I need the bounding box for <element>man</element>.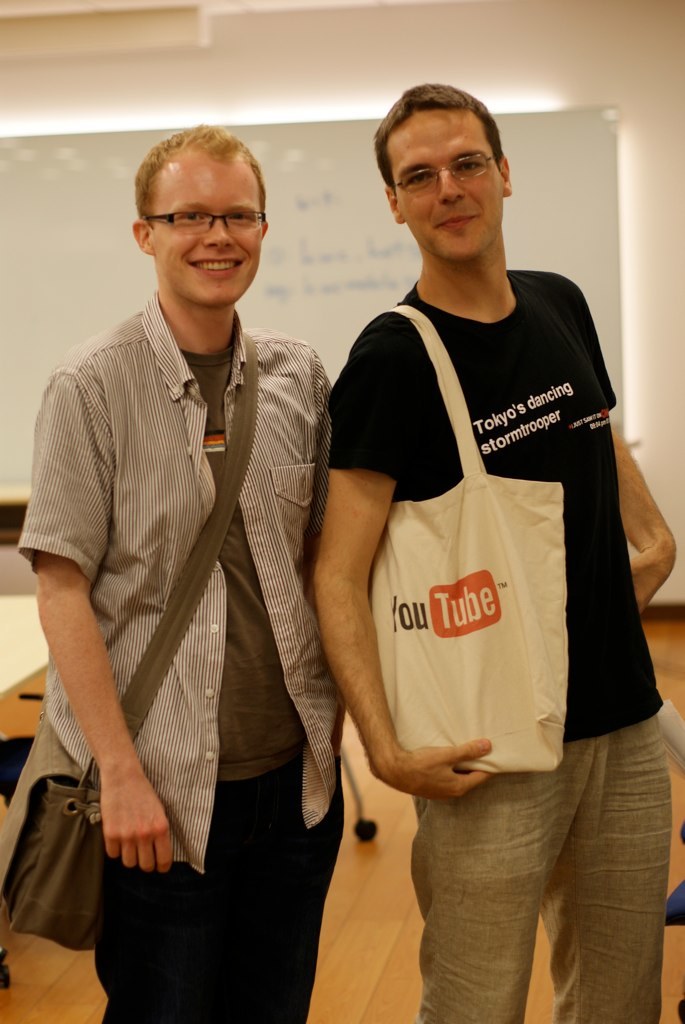
Here it is: 26/101/373/1001.
